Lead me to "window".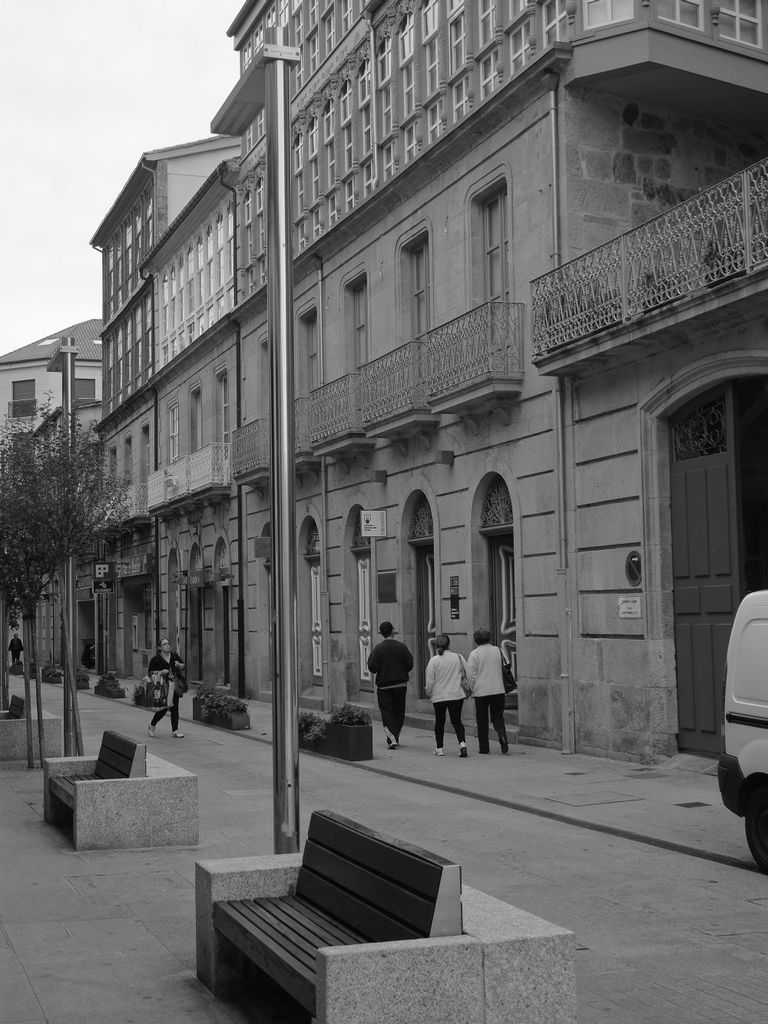
Lead to box(351, 282, 365, 379).
